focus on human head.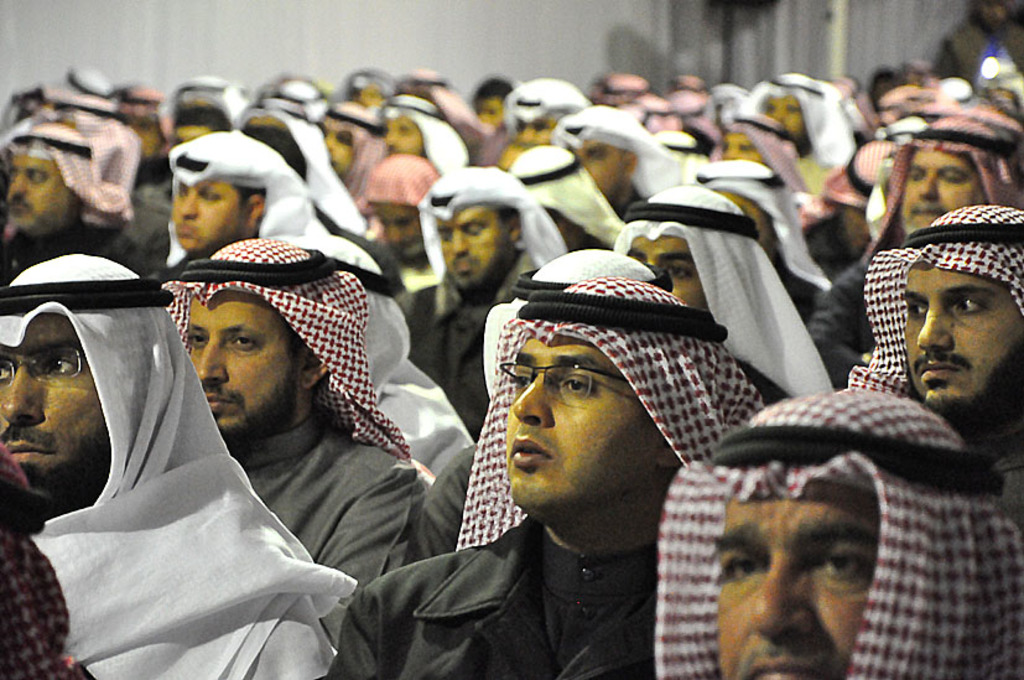
Focused at [x1=0, y1=251, x2=202, y2=505].
